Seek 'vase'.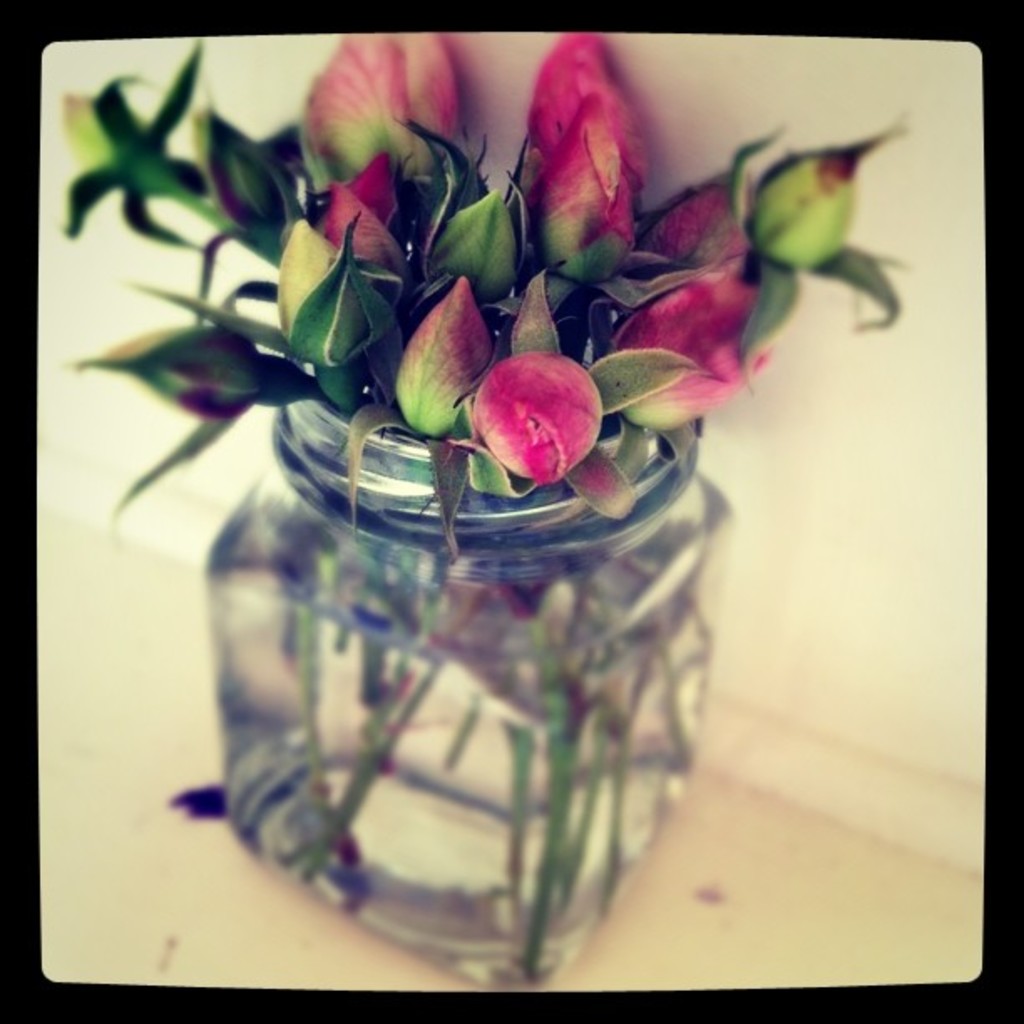
rect(201, 348, 738, 986).
